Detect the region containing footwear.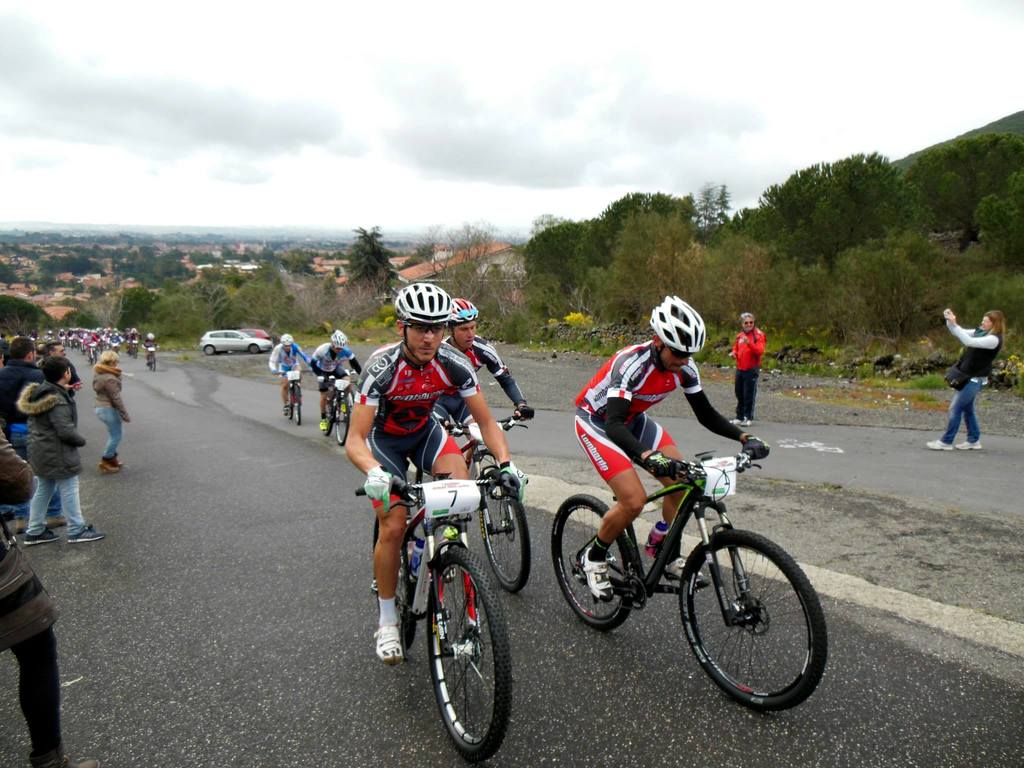
bbox(730, 413, 741, 426).
